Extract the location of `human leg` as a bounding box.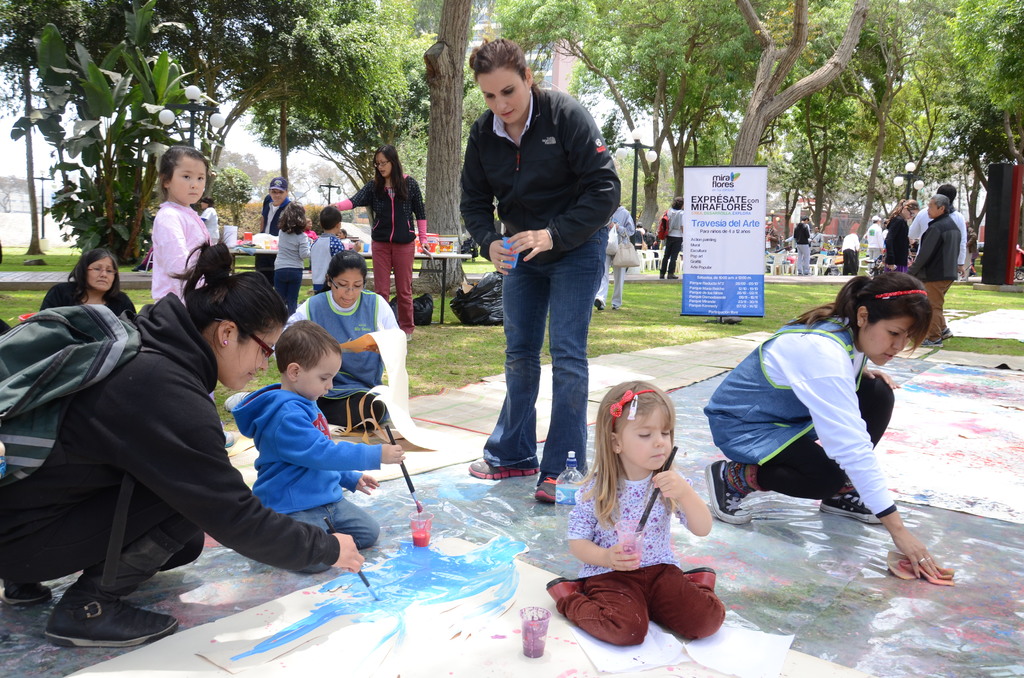
(left=817, top=367, right=892, bottom=528).
